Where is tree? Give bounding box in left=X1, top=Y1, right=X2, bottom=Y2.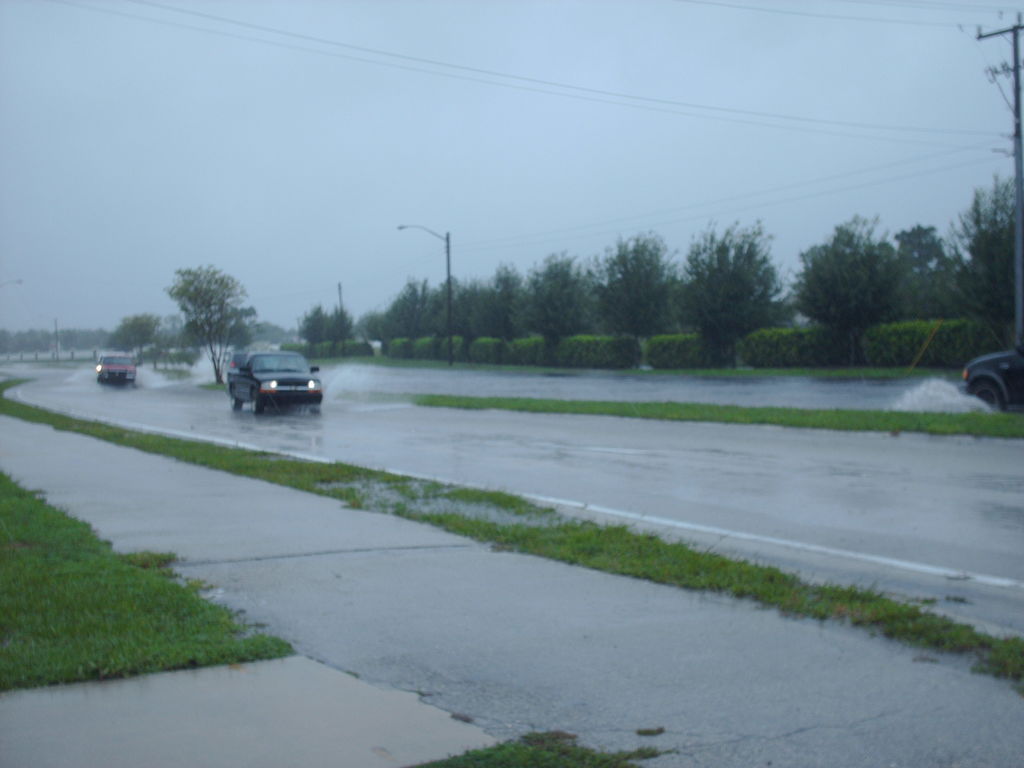
left=367, top=273, right=440, bottom=339.
